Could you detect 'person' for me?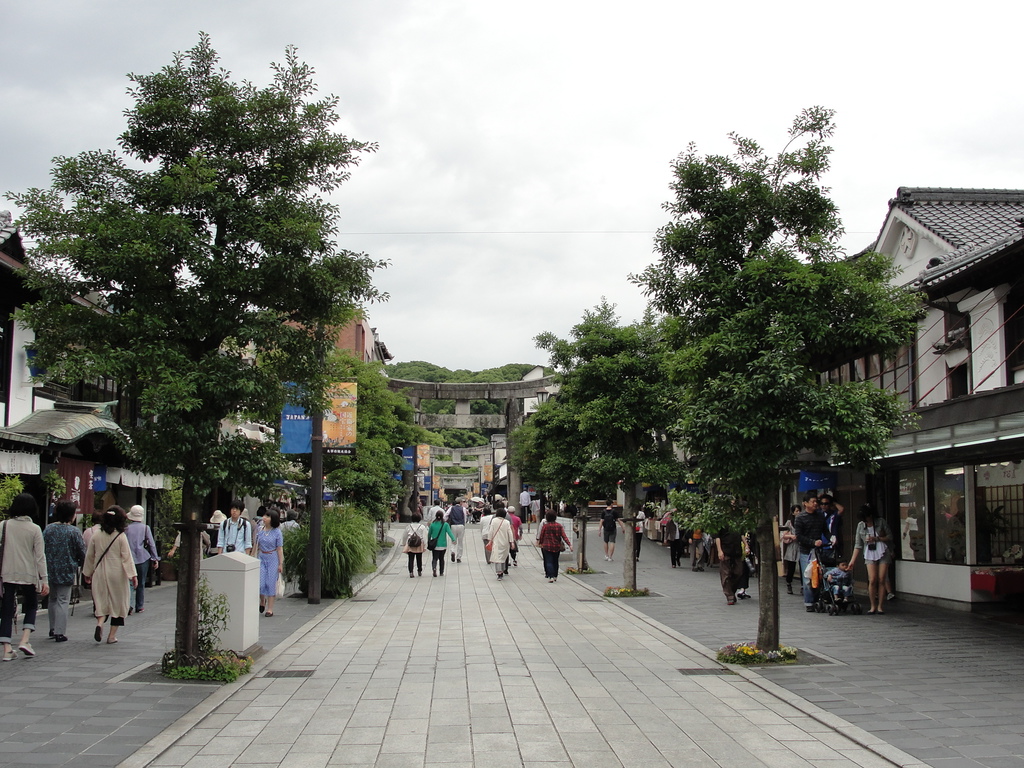
Detection result: <bbox>715, 525, 746, 609</bbox>.
